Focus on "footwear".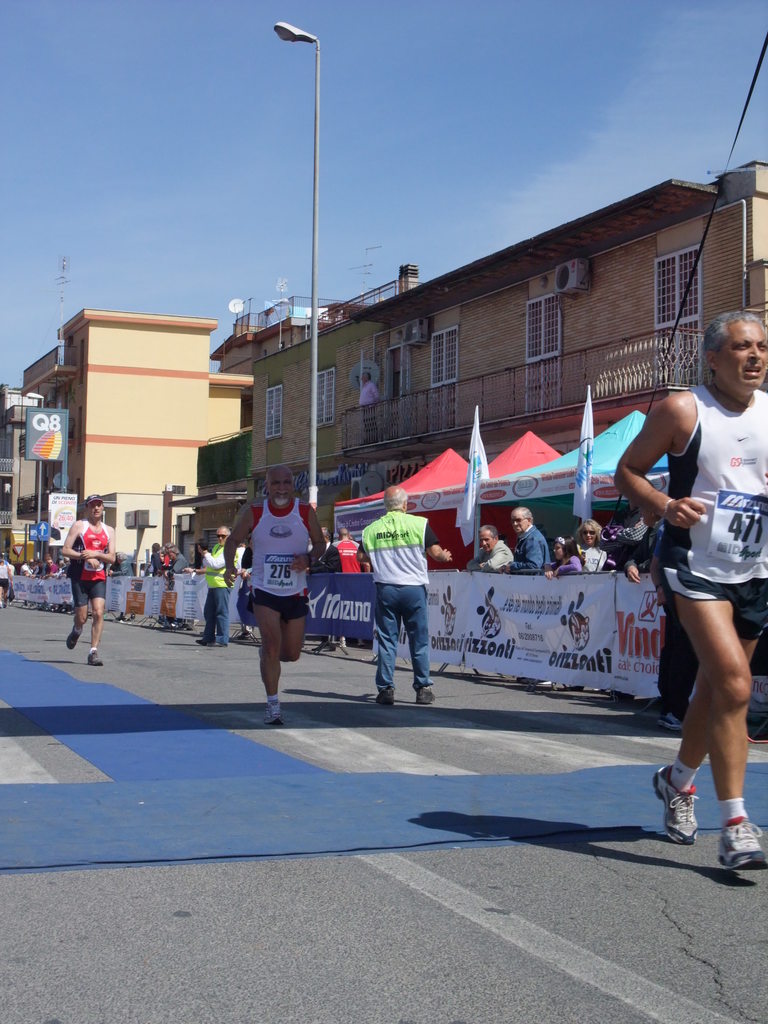
Focused at (378, 684, 394, 704).
